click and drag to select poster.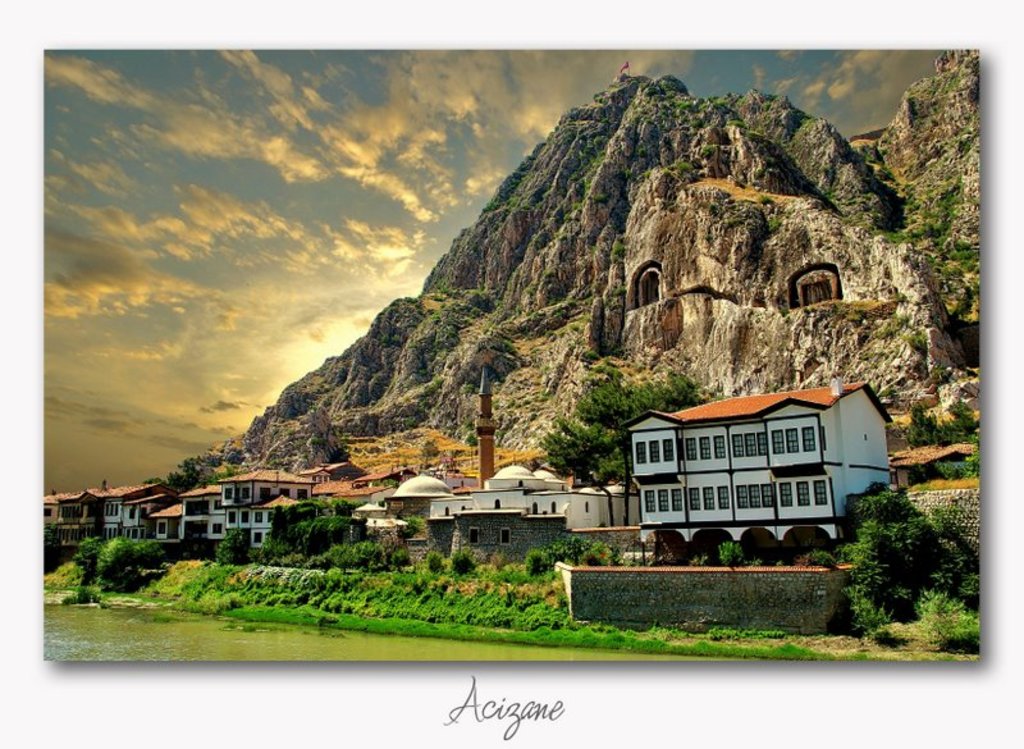
Selection: {"left": 14, "top": 46, "right": 1018, "bottom": 707}.
